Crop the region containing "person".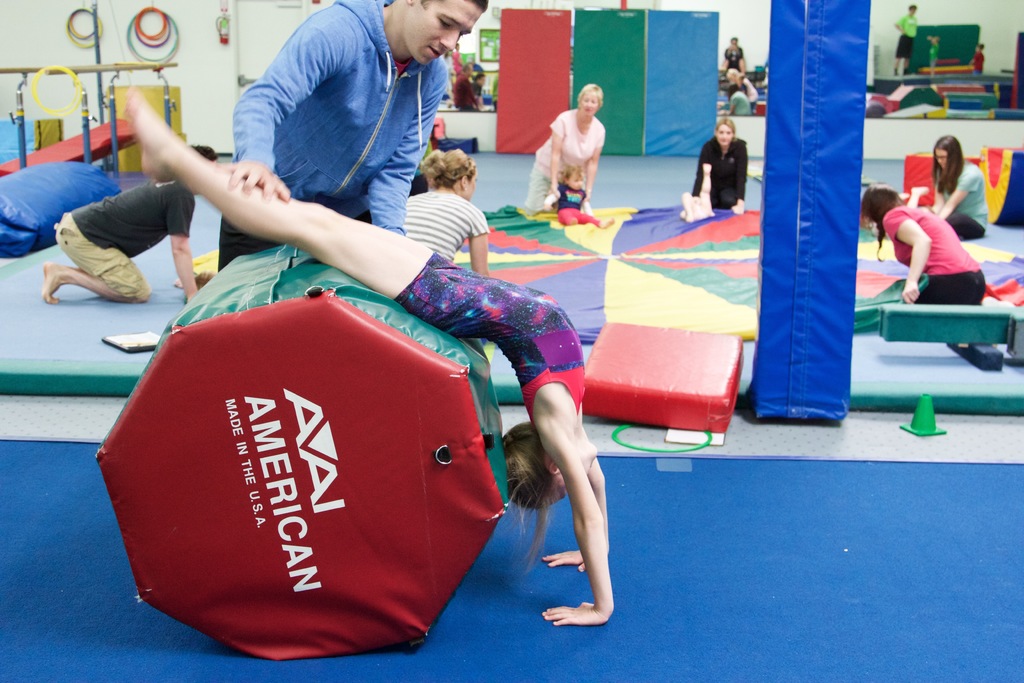
Crop region: [x1=868, y1=189, x2=990, y2=310].
